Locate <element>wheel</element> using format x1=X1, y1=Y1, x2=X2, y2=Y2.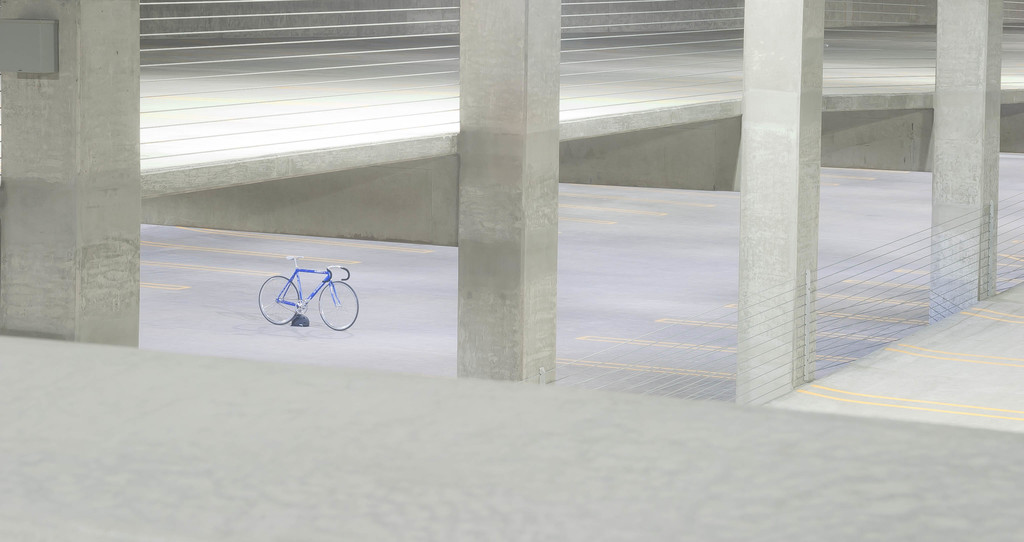
x1=257, y1=276, x2=301, y2=326.
